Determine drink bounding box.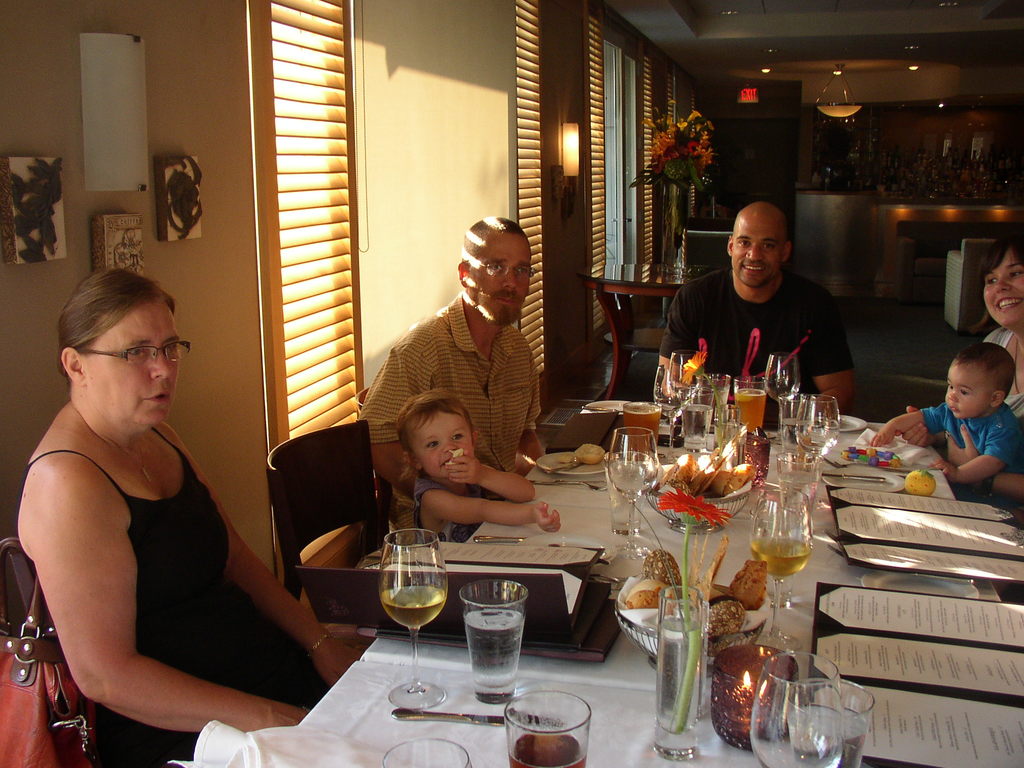
Determined: [left=734, top=391, right=765, bottom=436].
